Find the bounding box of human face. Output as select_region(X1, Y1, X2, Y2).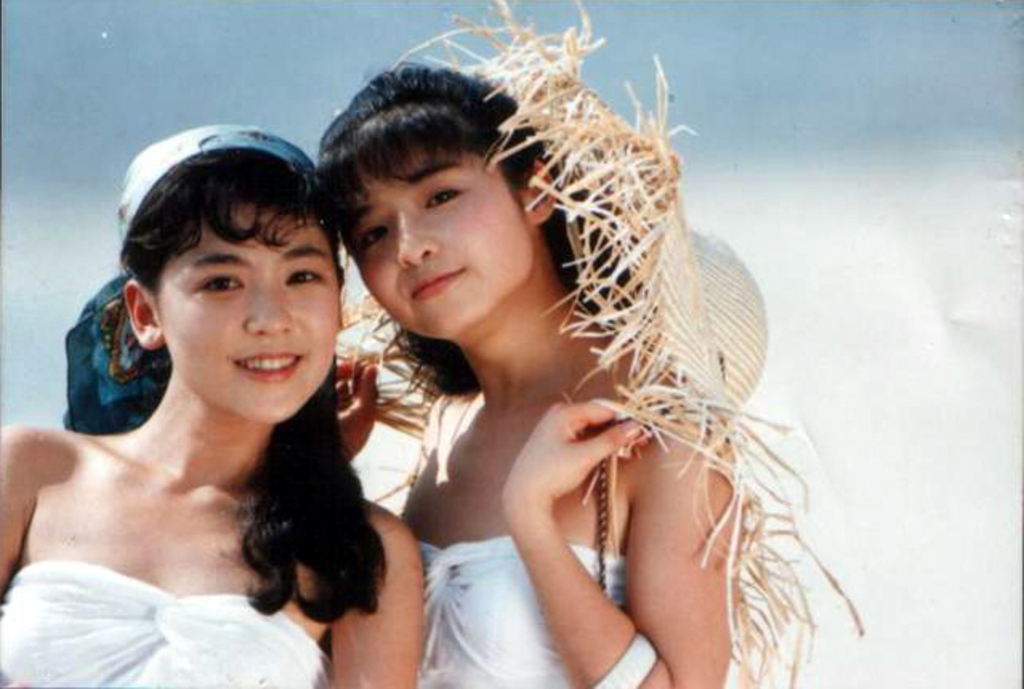
select_region(155, 203, 340, 429).
